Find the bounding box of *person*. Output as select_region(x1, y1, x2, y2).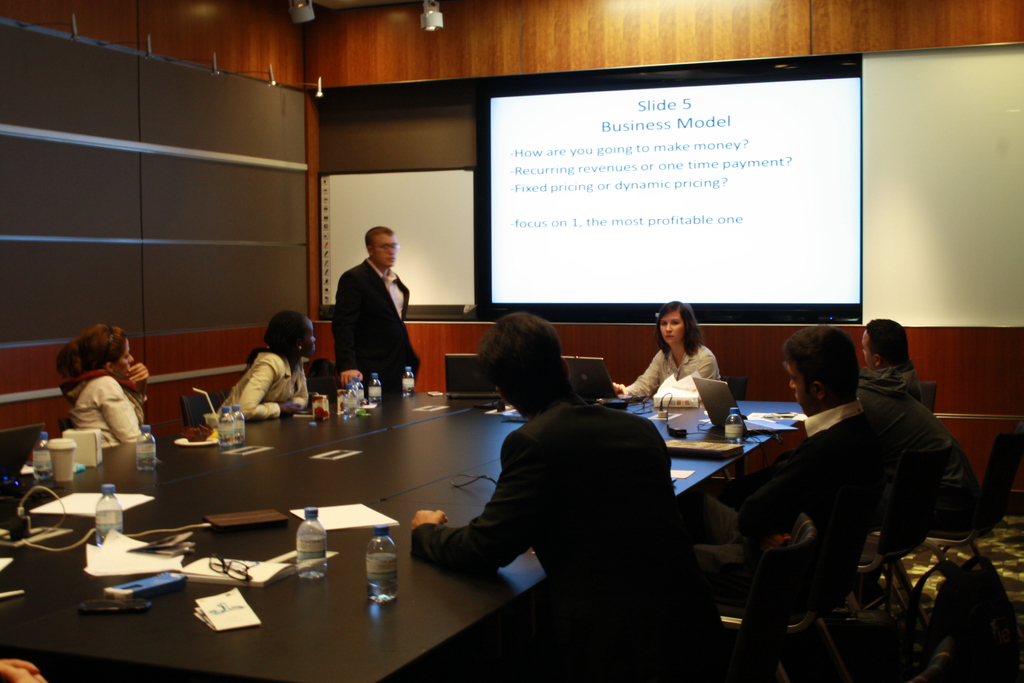
select_region(330, 226, 419, 400).
